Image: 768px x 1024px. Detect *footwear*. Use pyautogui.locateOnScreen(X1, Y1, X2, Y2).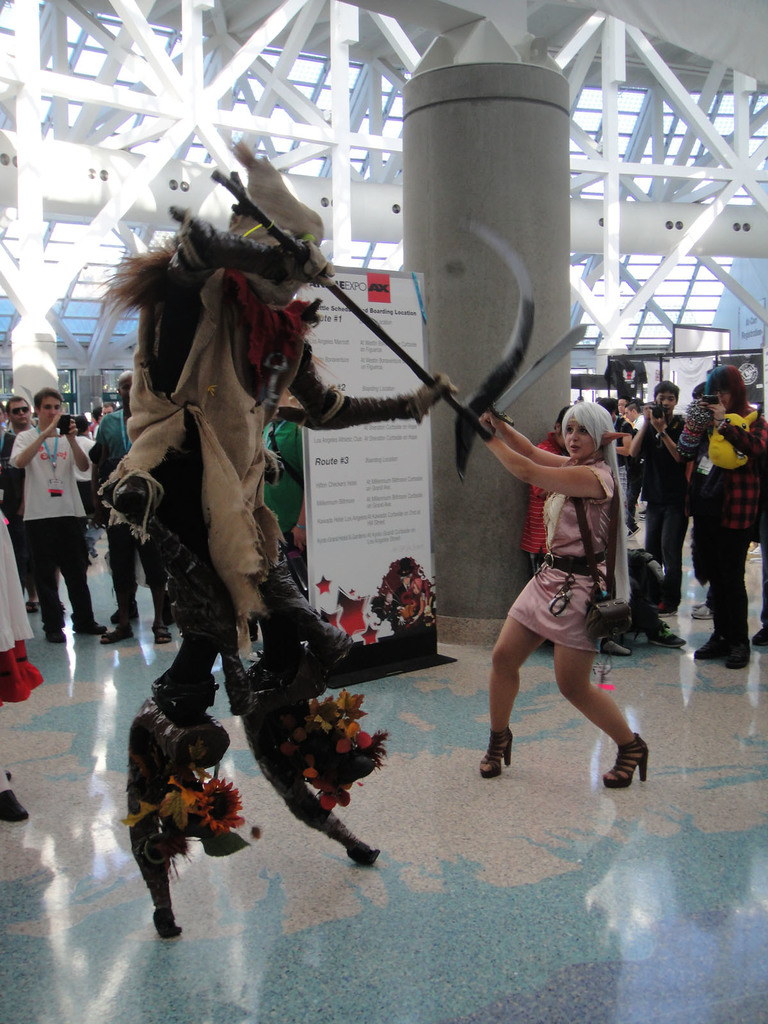
pyautogui.locateOnScreen(608, 731, 650, 787).
